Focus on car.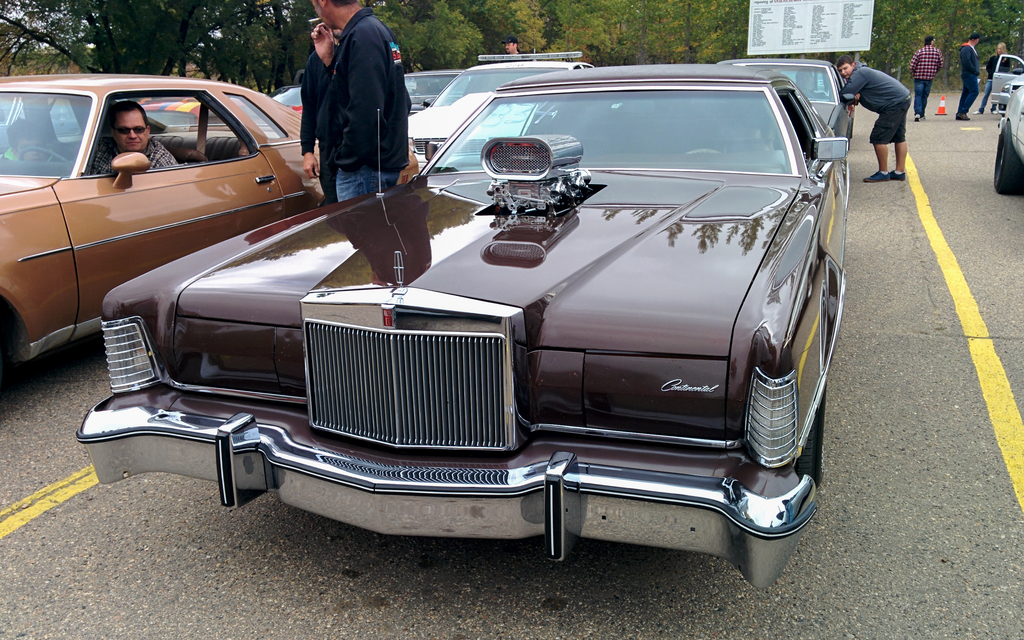
Focused at (76, 59, 872, 616).
